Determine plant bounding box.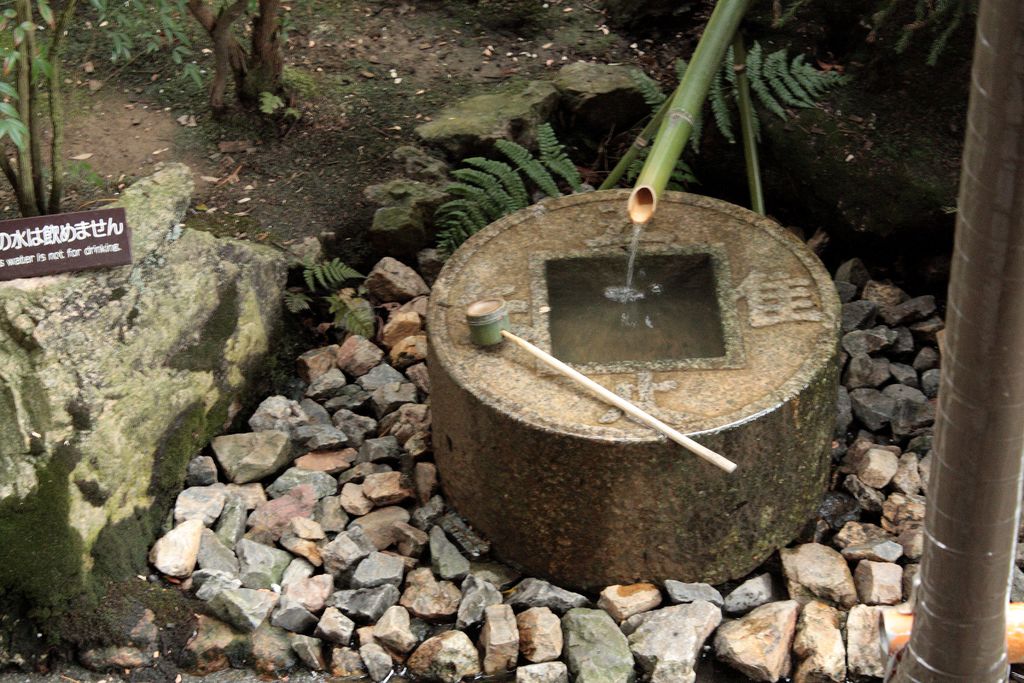
Determined: (0, 1, 69, 210).
